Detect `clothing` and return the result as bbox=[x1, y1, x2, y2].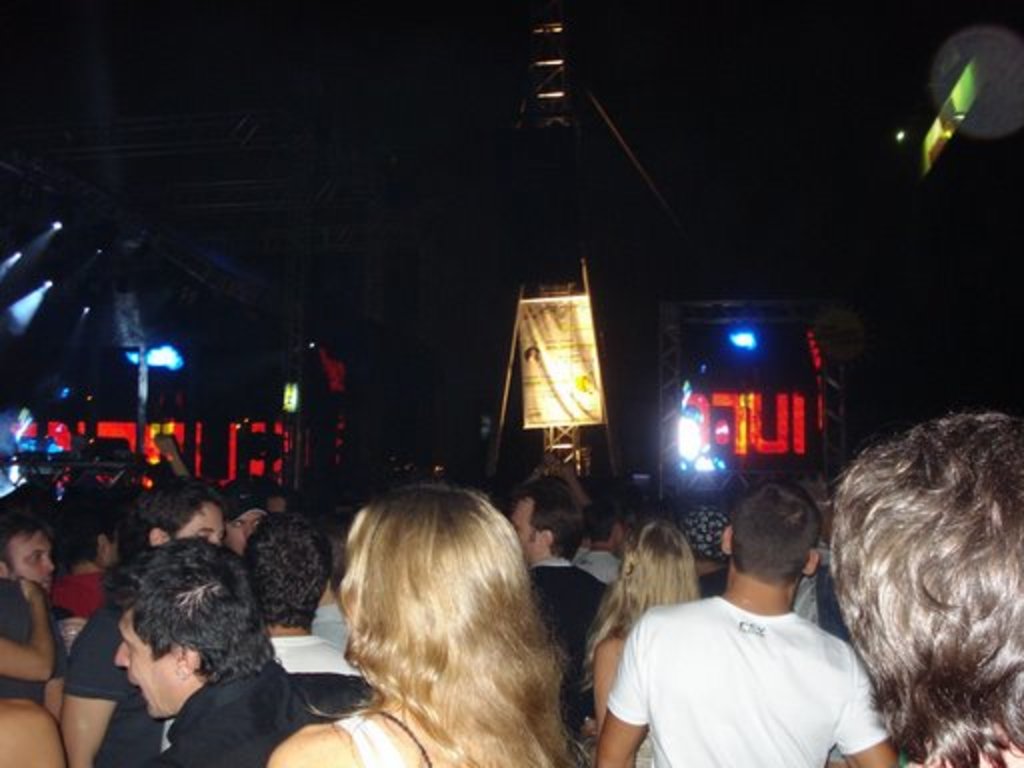
bbox=[260, 632, 372, 680].
